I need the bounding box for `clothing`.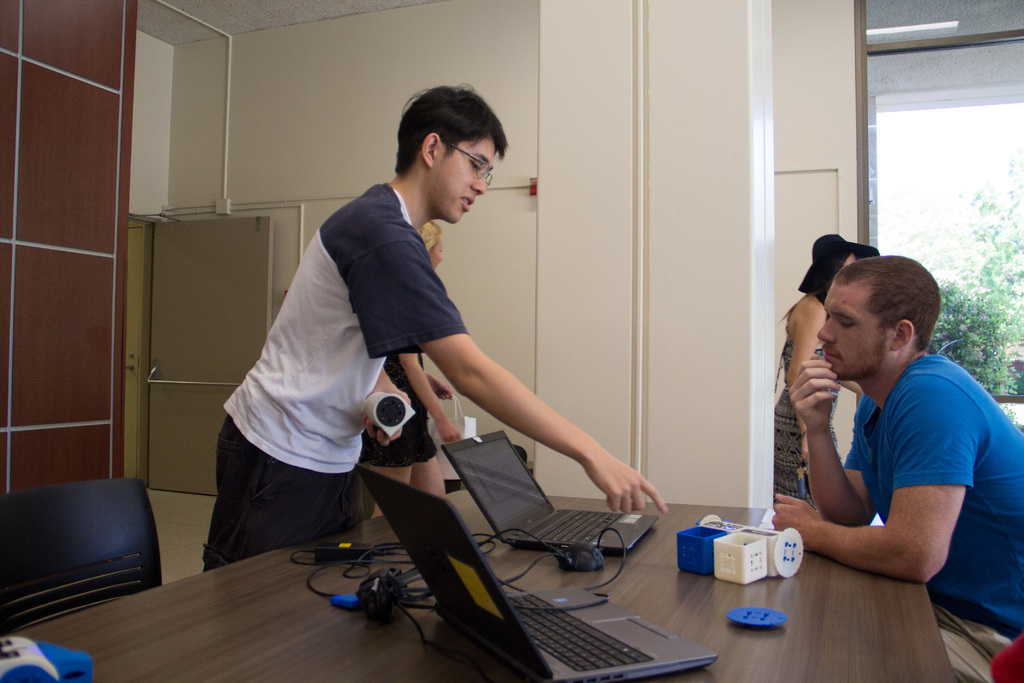
Here it is: rect(199, 165, 490, 568).
